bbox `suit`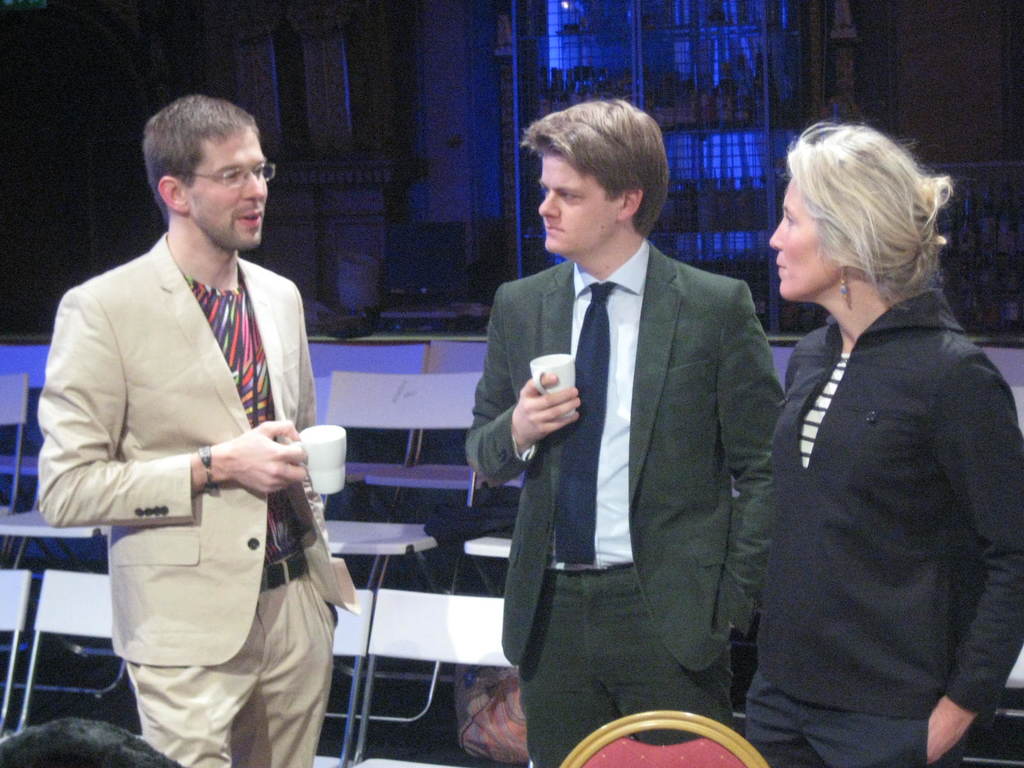
bbox=[467, 234, 790, 767]
